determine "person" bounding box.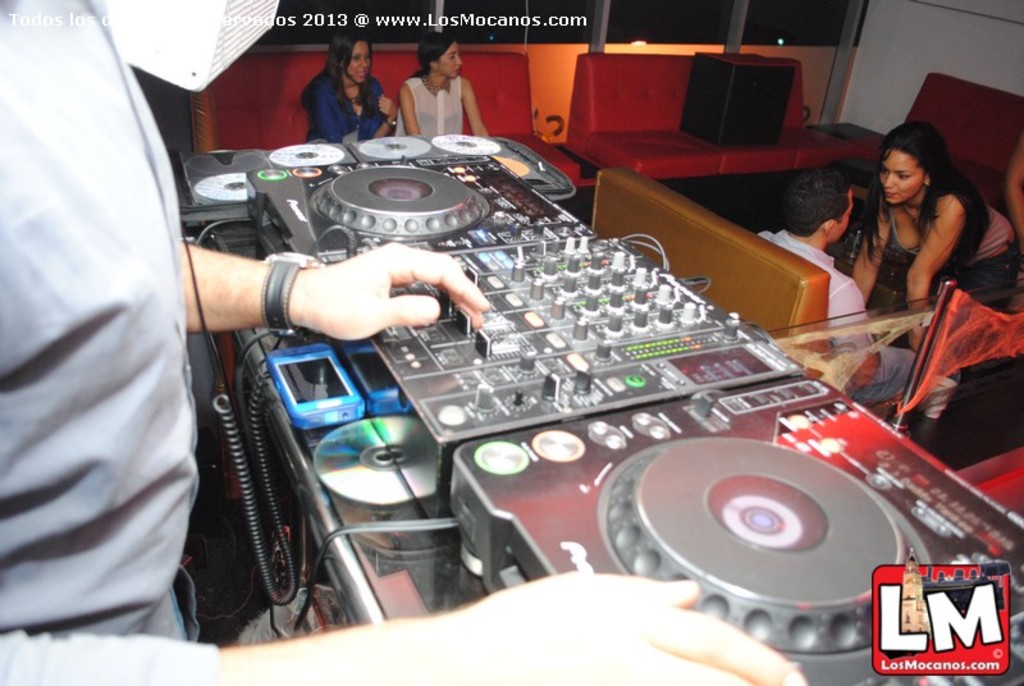
Determined: x1=306 y1=37 x2=406 y2=140.
